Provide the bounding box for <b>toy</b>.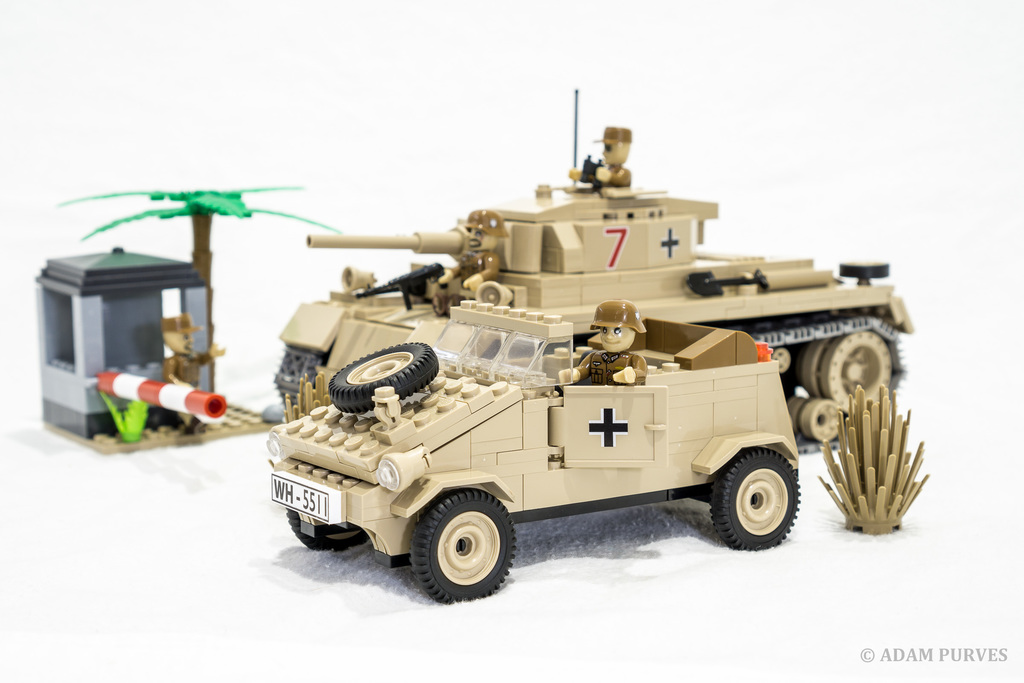
select_region(271, 88, 911, 456).
